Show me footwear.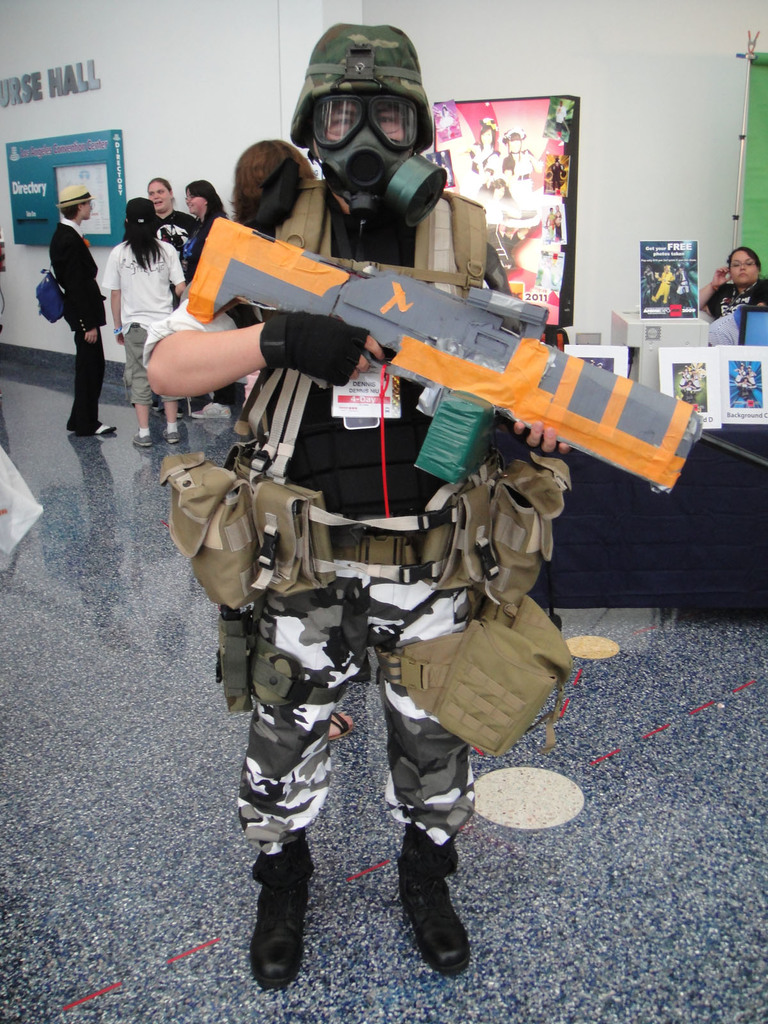
footwear is here: (x1=252, y1=837, x2=315, y2=991).
